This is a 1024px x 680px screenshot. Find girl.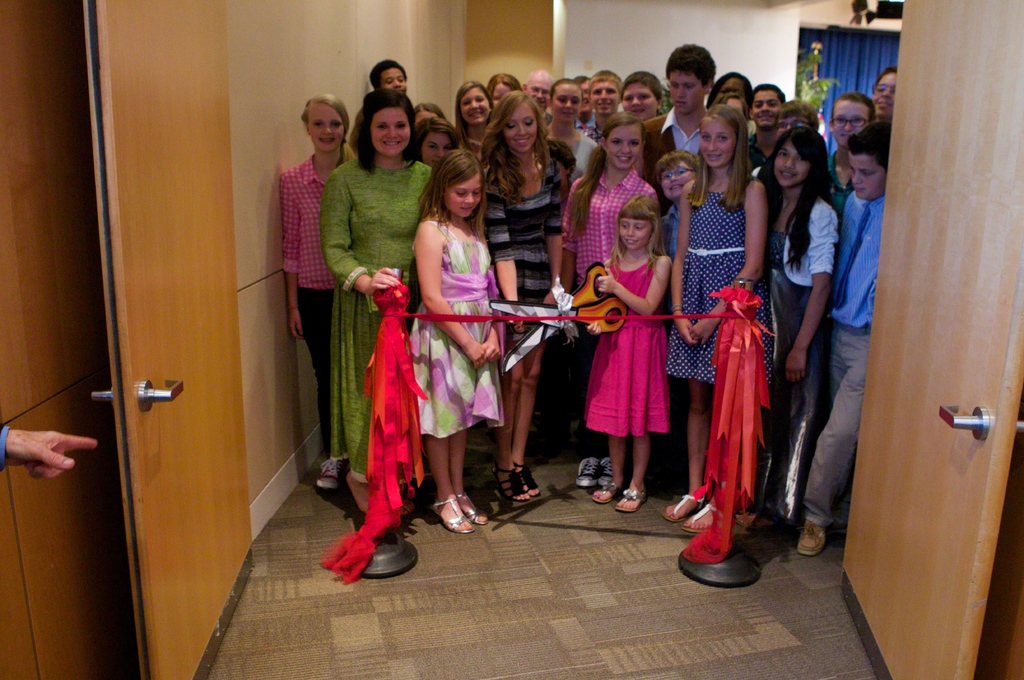
Bounding box: pyautogui.locateOnScreen(489, 65, 512, 111).
